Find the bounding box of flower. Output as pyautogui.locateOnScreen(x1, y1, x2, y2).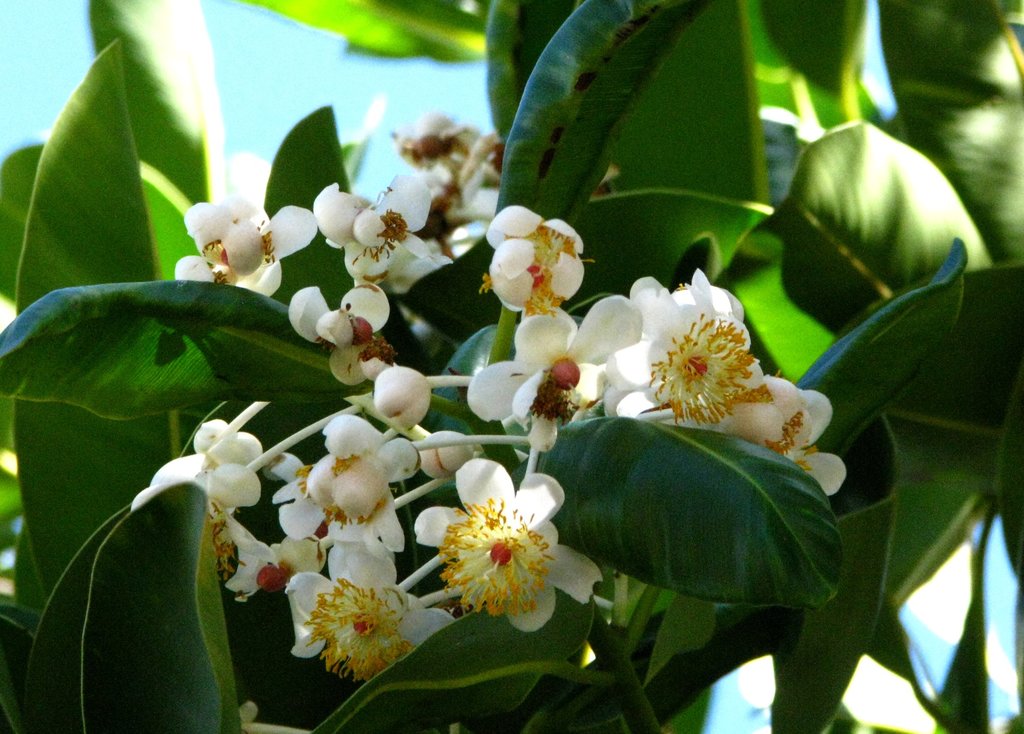
pyautogui.locateOnScreen(459, 284, 653, 467).
